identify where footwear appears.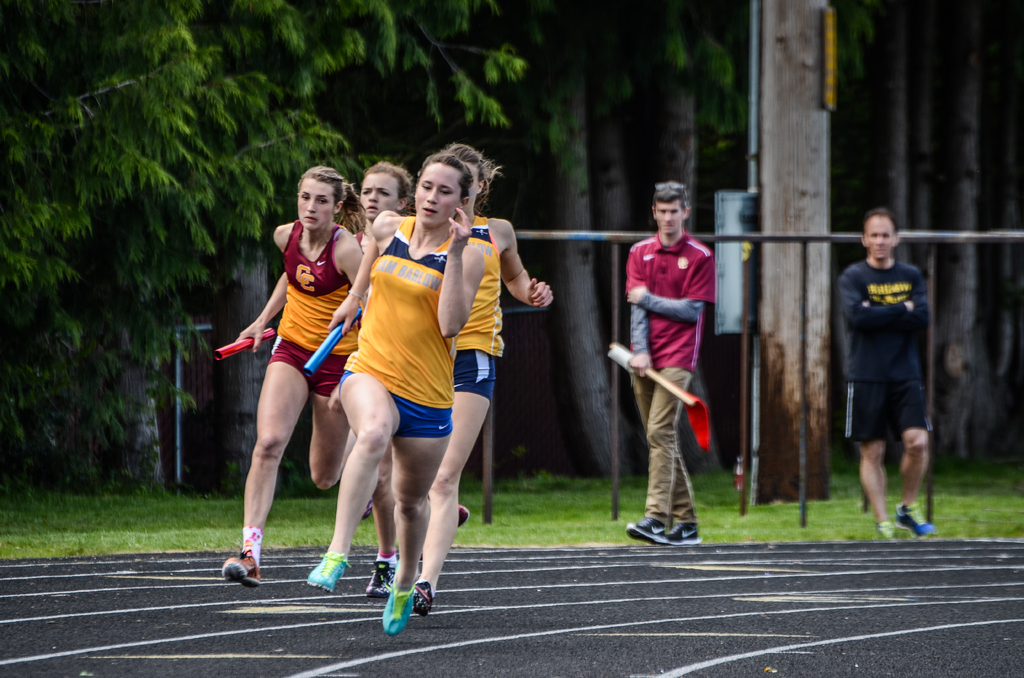
Appears at left=675, top=523, right=701, bottom=546.
